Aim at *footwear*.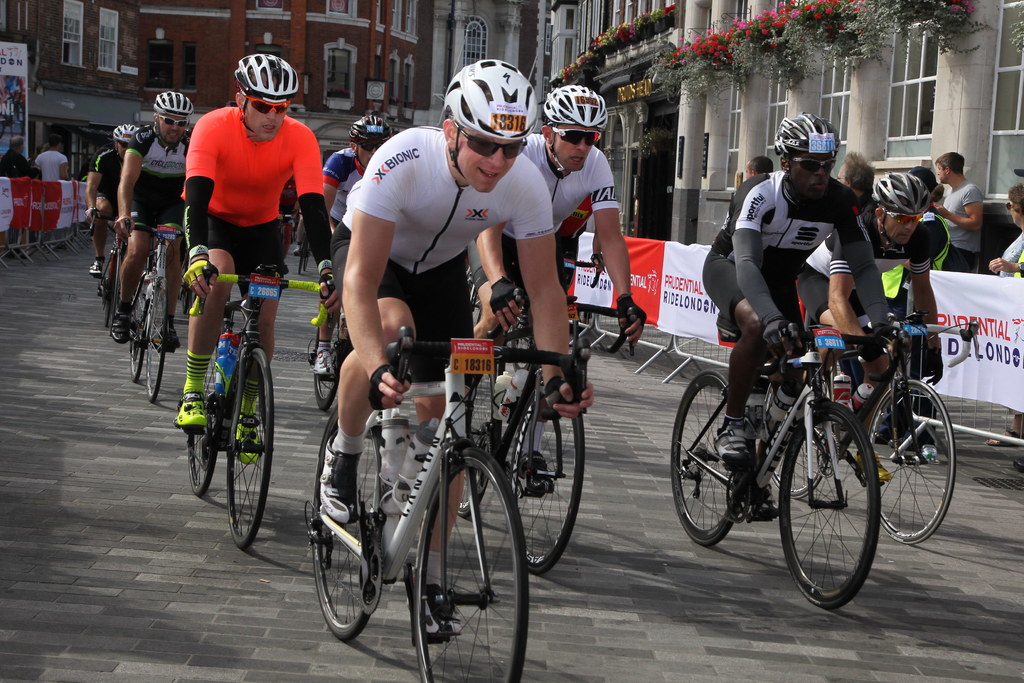
Aimed at [left=94, top=255, right=105, bottom=279].
